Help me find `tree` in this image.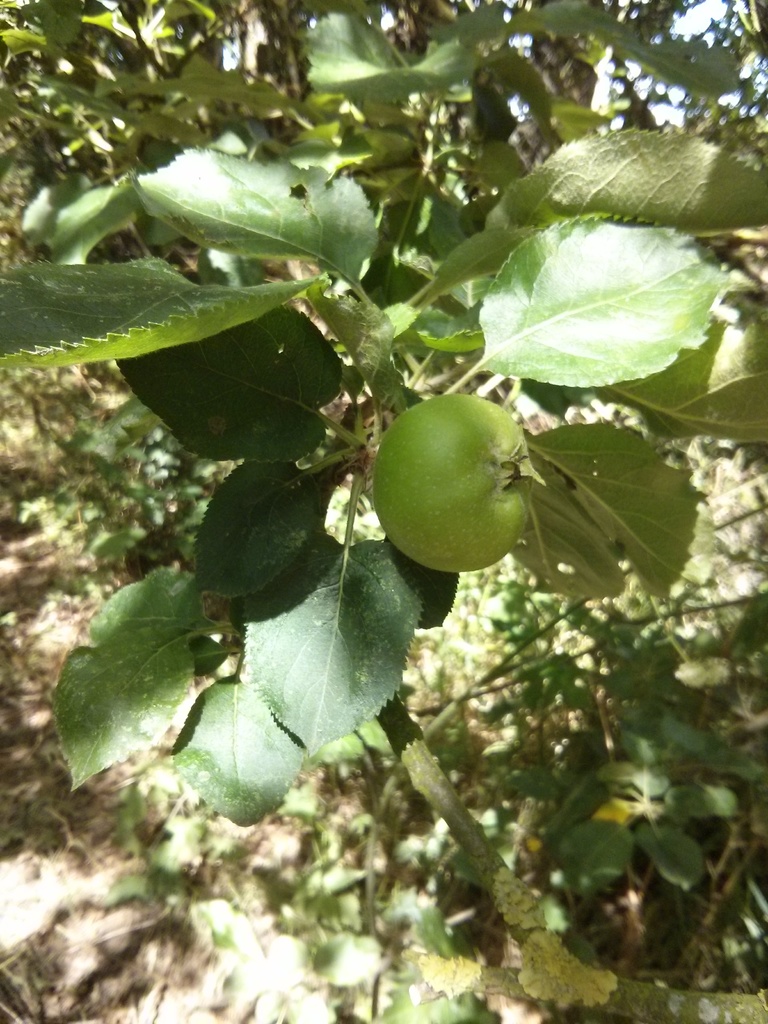
Found it: {"left": 0, "top": 16, "right": 751, "bottom": 988}.
